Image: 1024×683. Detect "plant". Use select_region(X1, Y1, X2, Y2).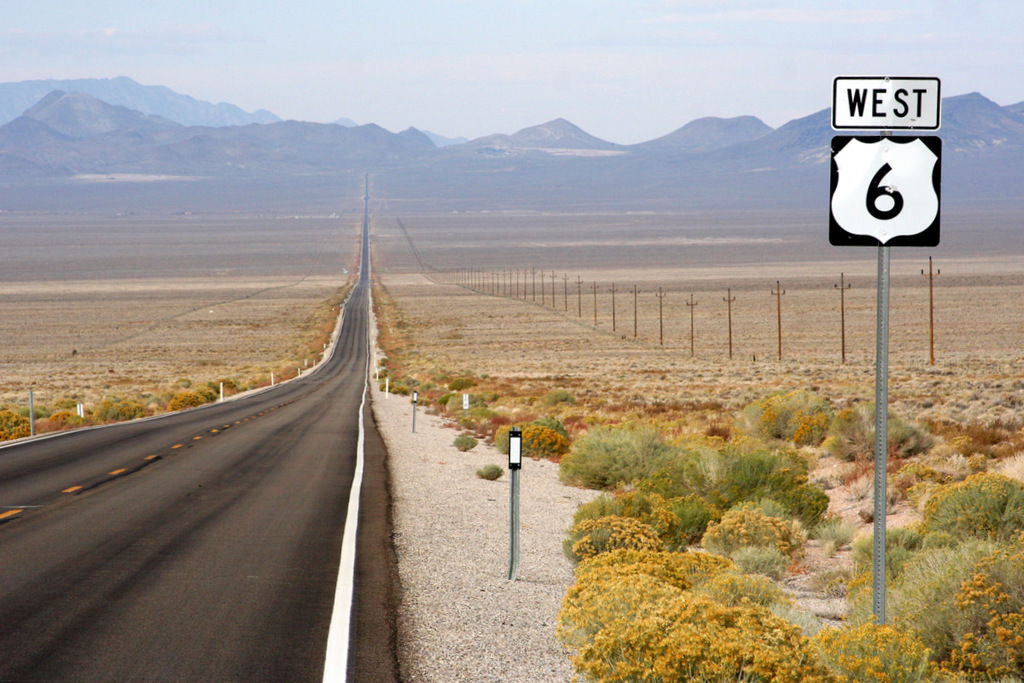
select_region(570, 585, 835, 682).
